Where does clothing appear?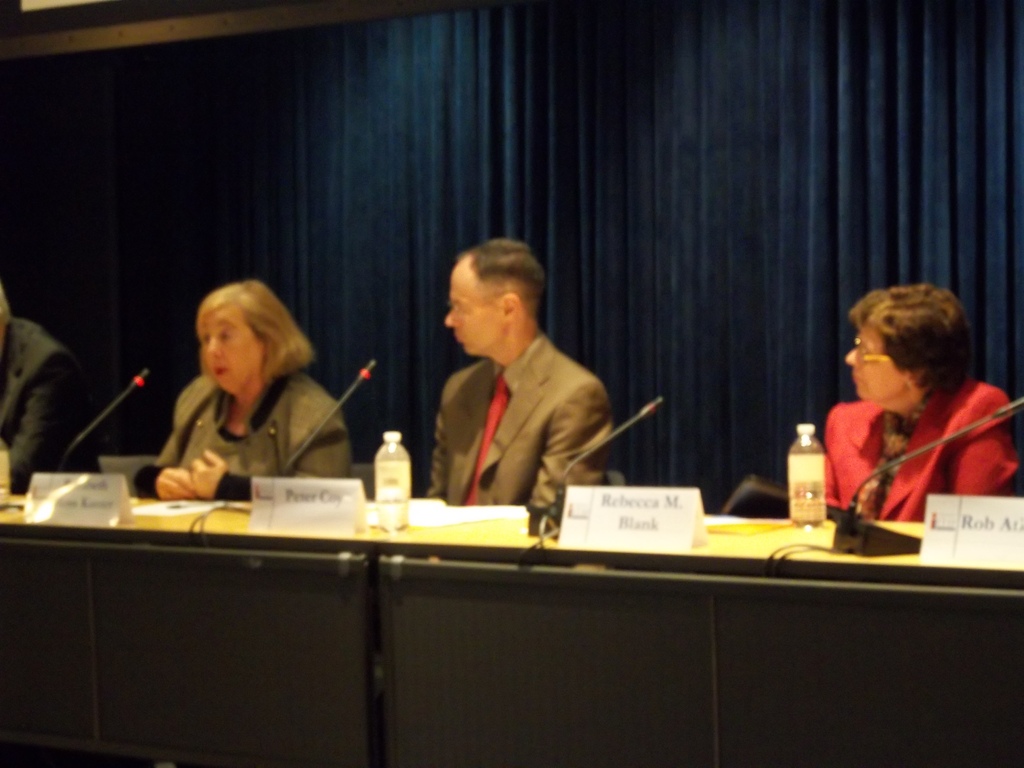
Appears at [left=4, top=316, right=102, bottom=495].
